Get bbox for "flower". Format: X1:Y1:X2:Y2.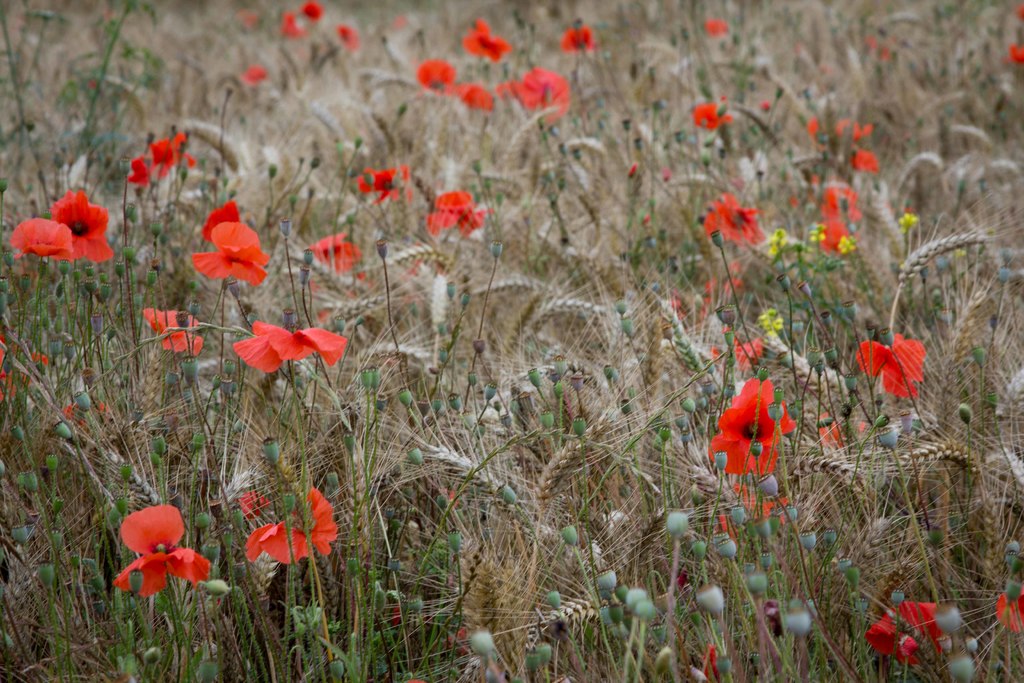
48:186:114:260.
